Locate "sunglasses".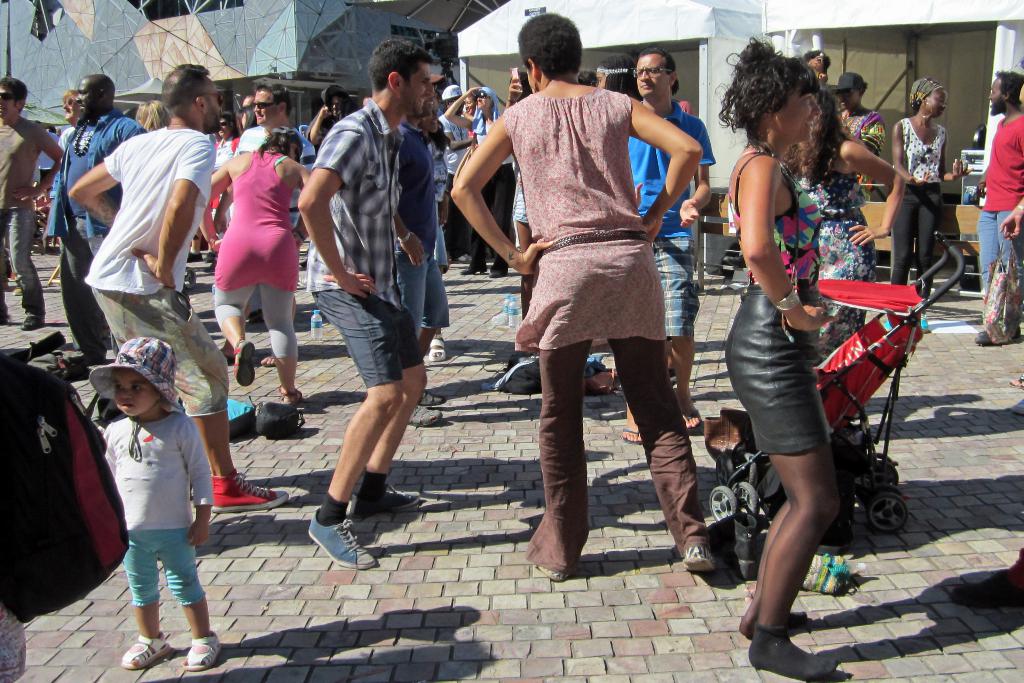
Bounding box: {"x1": 64, "y1": 96, "x2": 75, "y2": 106}.
